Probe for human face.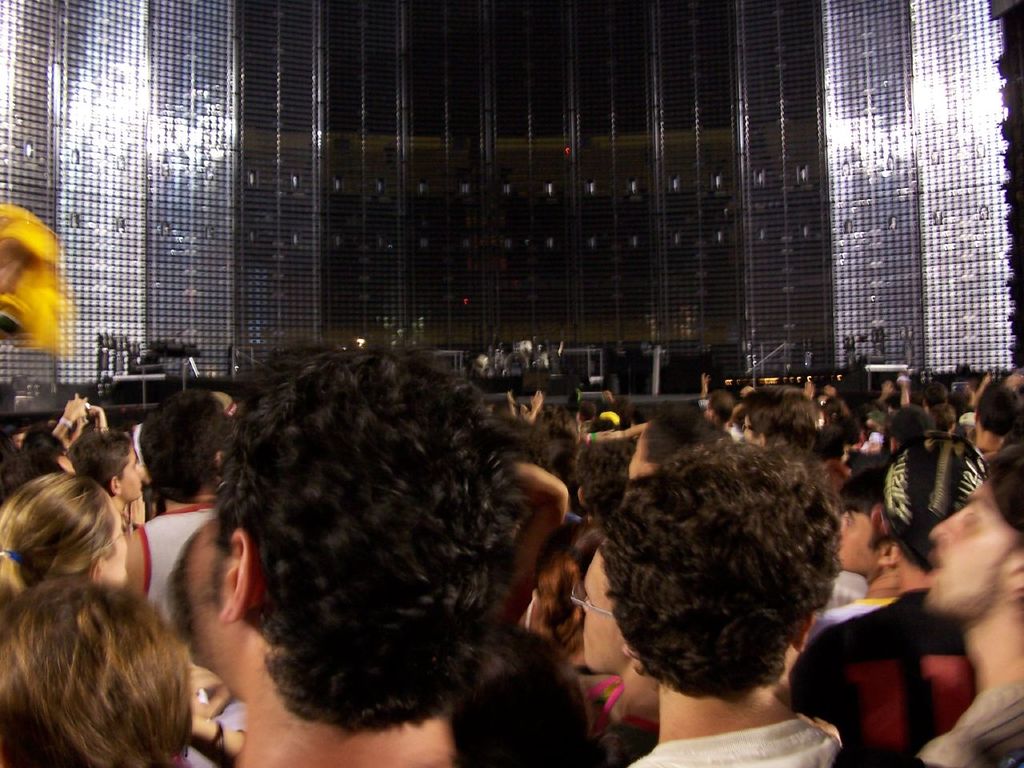
Probe result: bbox(186, 510, 231, 657).
